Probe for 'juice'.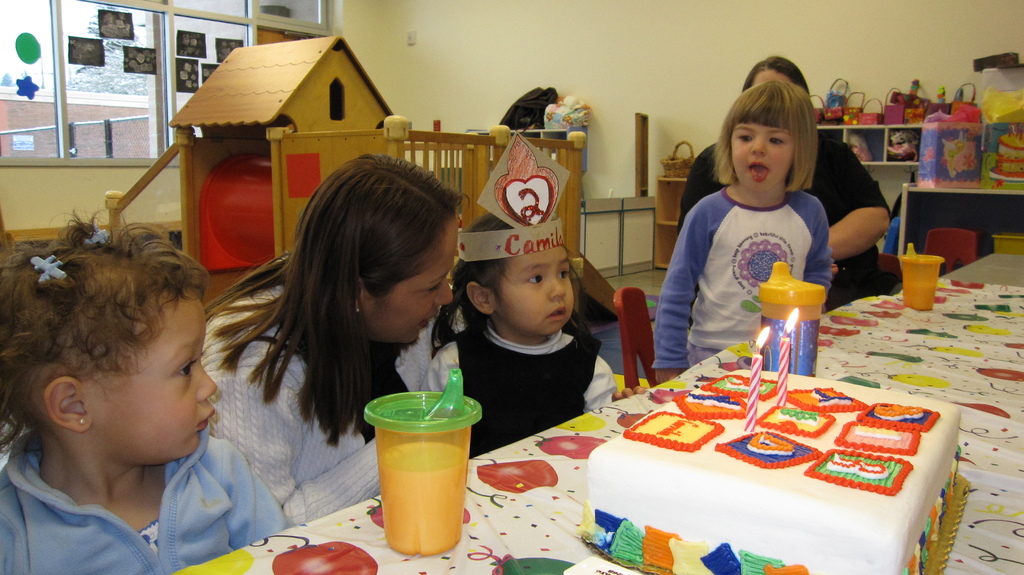
Probe result: (902,283,936,313).
